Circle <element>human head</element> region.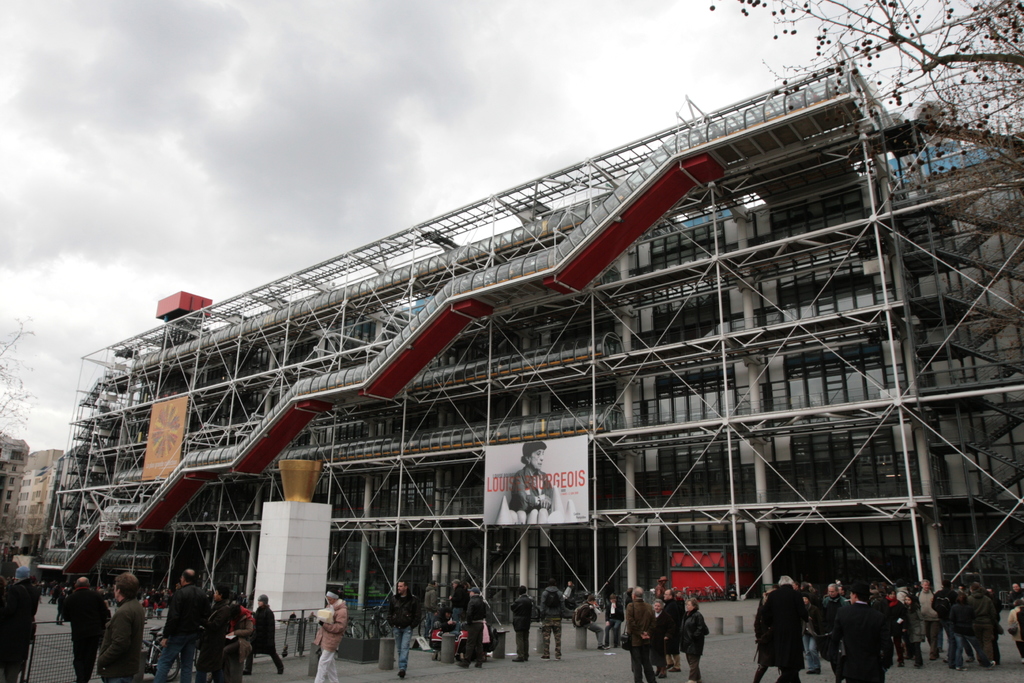
Region: l=74, t=577, r=90, b=591.
